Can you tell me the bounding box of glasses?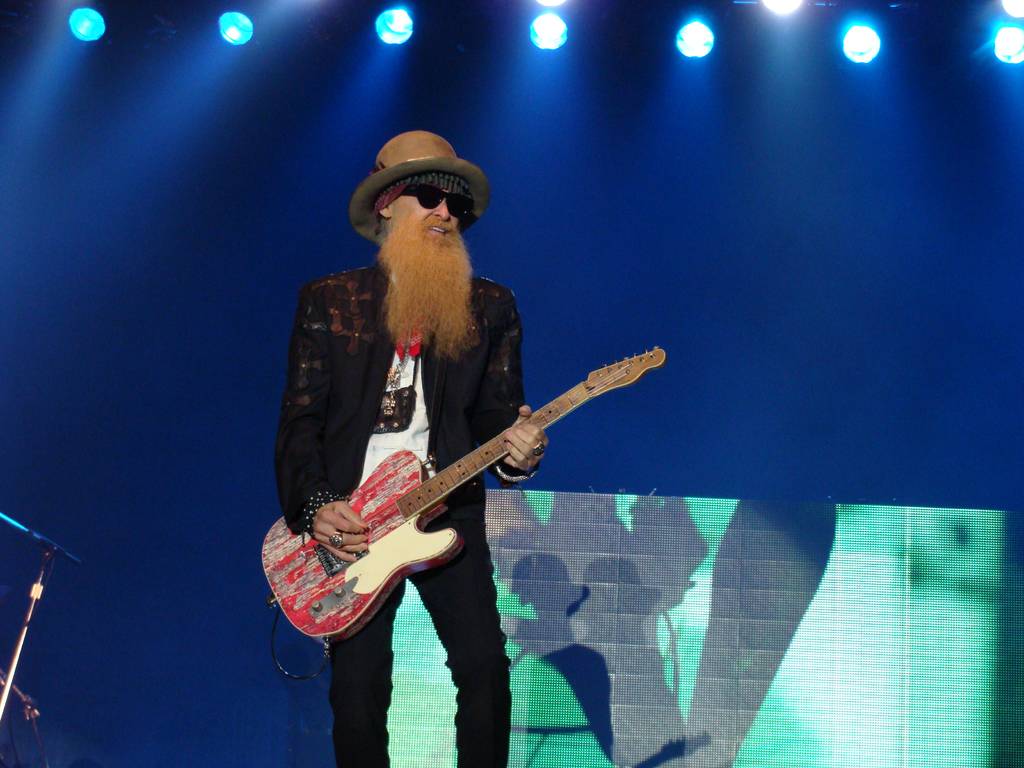
{"left": 401, "top": 183, "right": 479, "bottom": 225}.
